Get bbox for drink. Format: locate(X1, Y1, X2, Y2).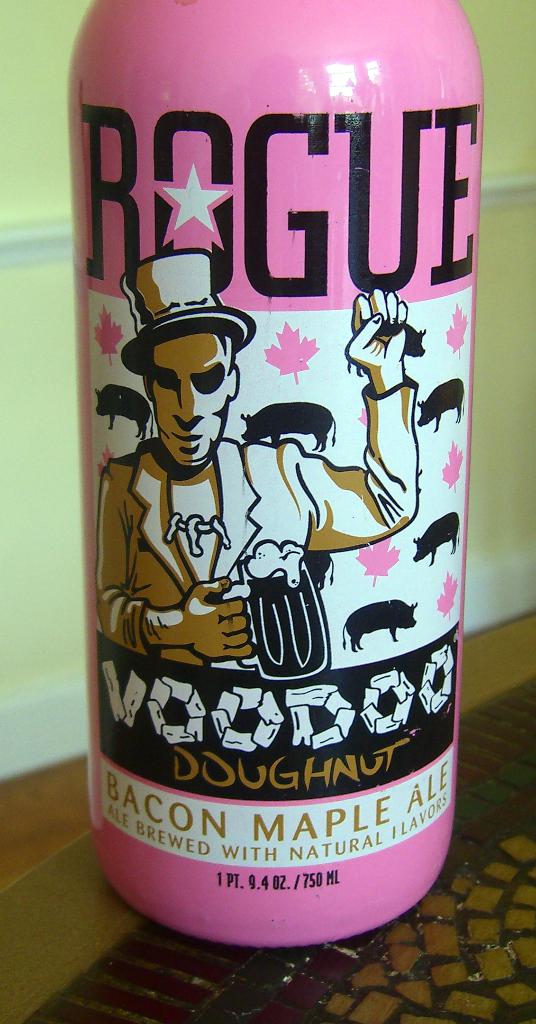
locate(60, 17, 511, 1023).
